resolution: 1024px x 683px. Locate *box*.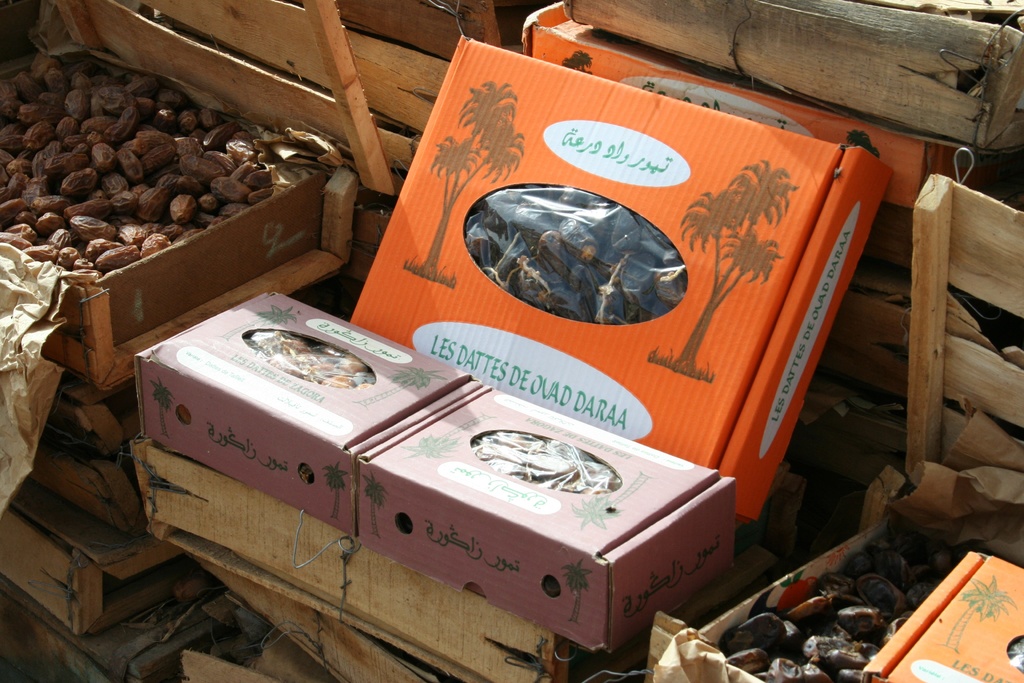
locate(0, 46, 332, 343).
